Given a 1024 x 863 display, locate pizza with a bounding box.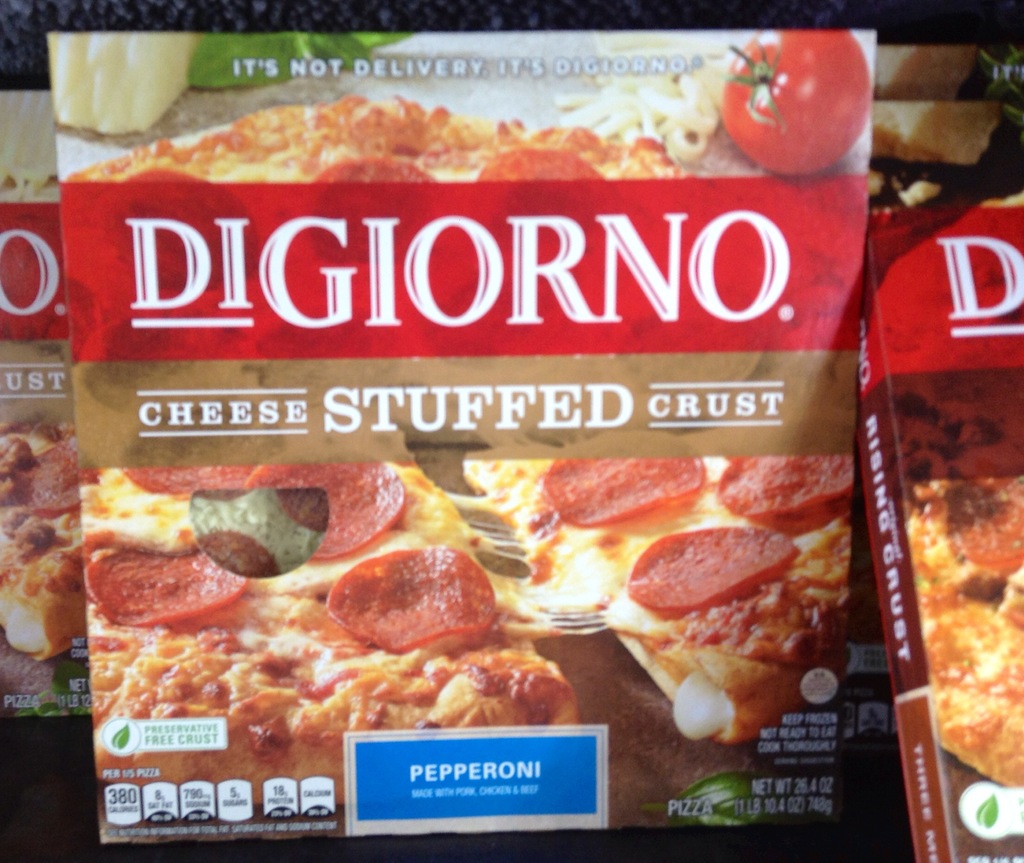
Located: rect(68, 86, 715, 195).
